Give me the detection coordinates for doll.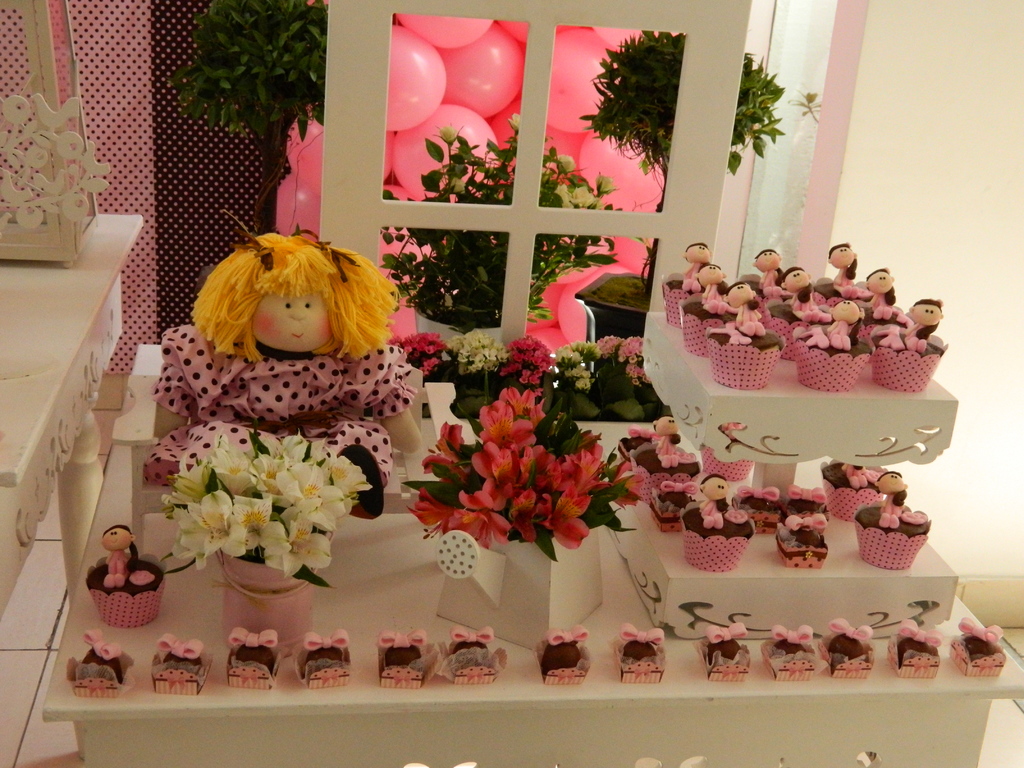
box=[698, 481, 727, 514].
